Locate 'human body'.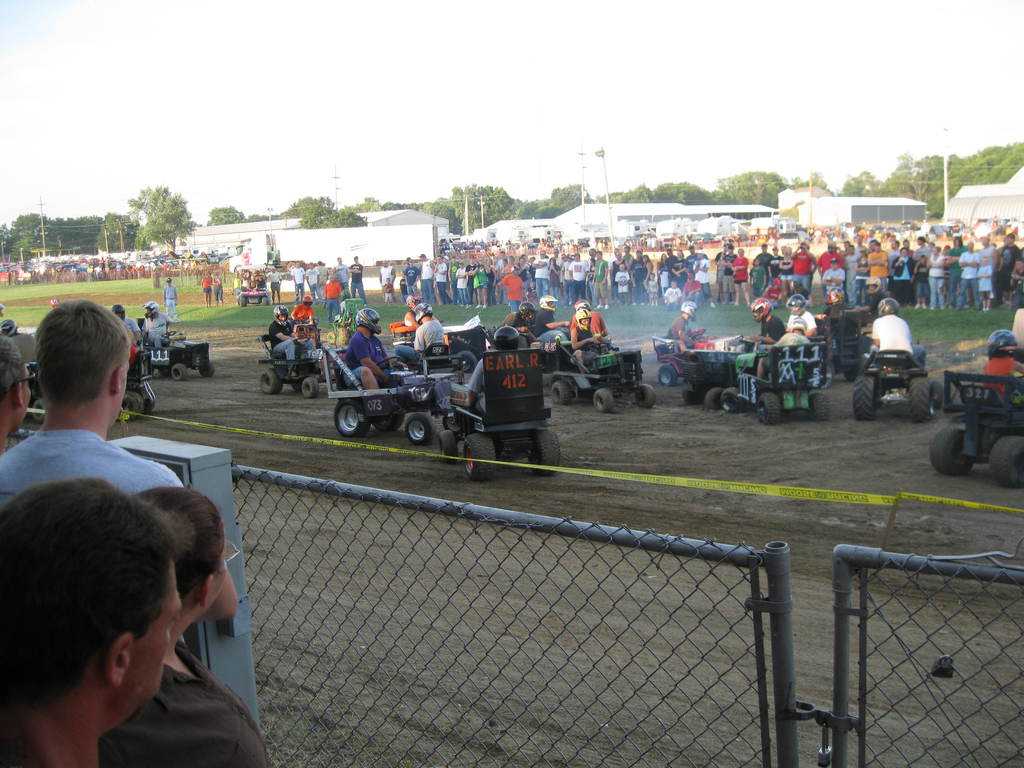
Bounding box: [0,484,179,767].
